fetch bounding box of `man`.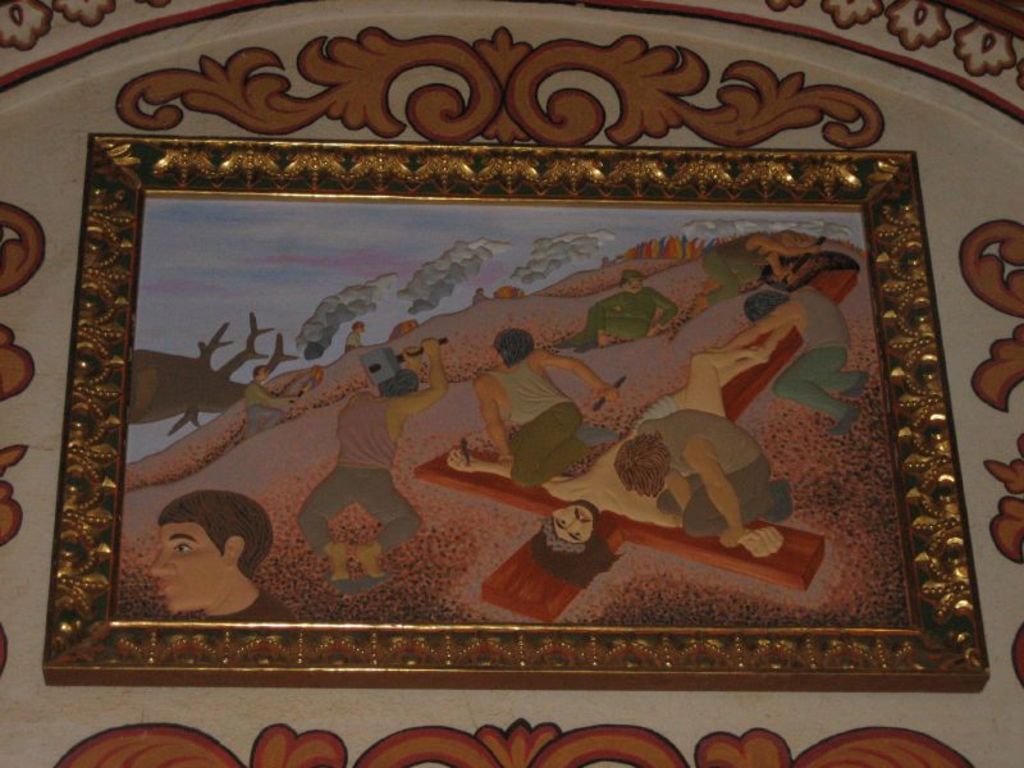
Bbox: (x1=439, y1=321, x2=794, y2=576).
